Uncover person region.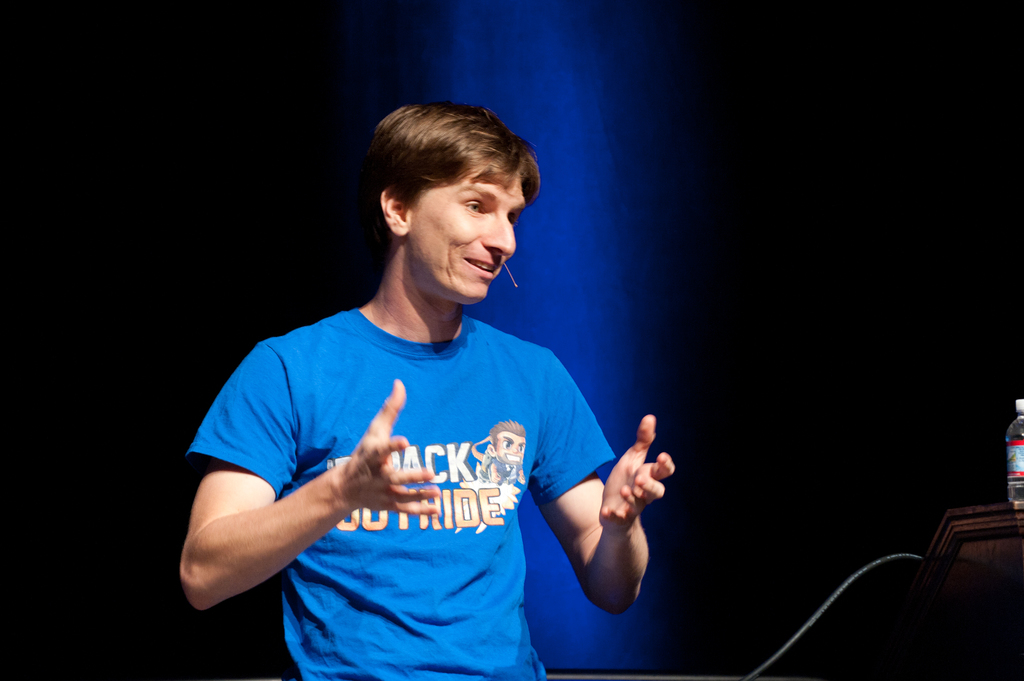
Uncovered: <region>468, 417, 529, 487</region>.
